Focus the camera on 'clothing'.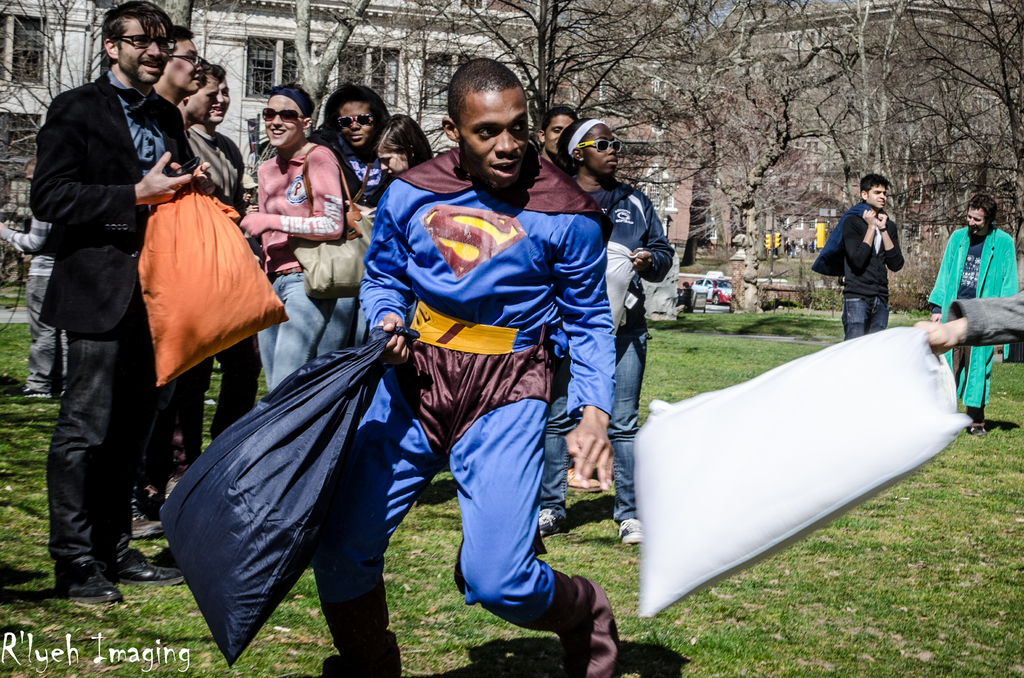
Focus region: 921:222:1021:405.
